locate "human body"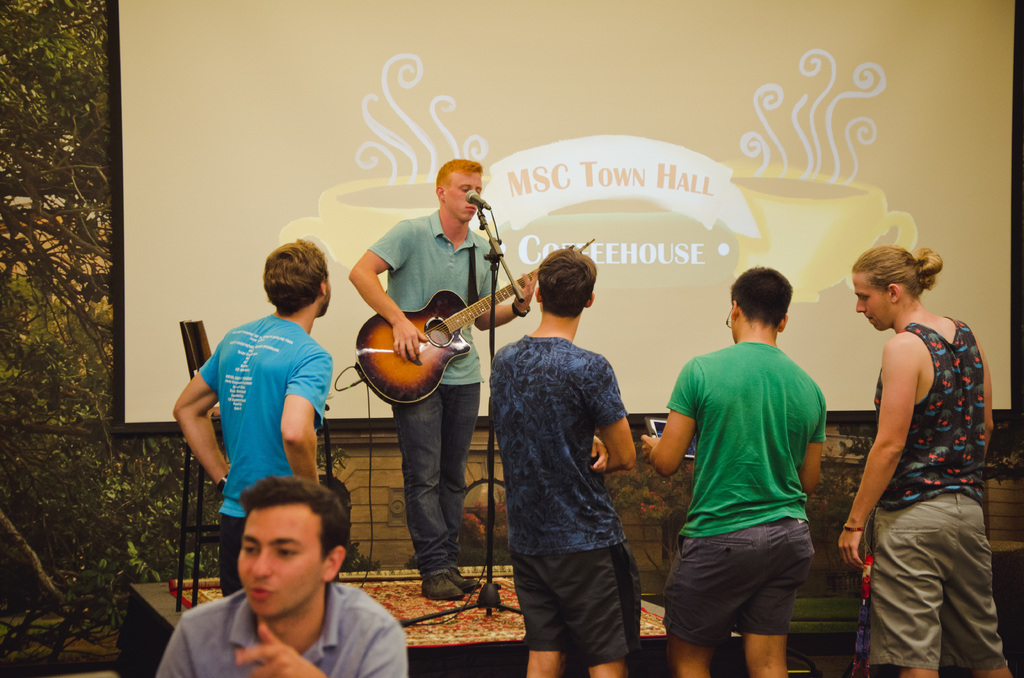
149:472:409:677
